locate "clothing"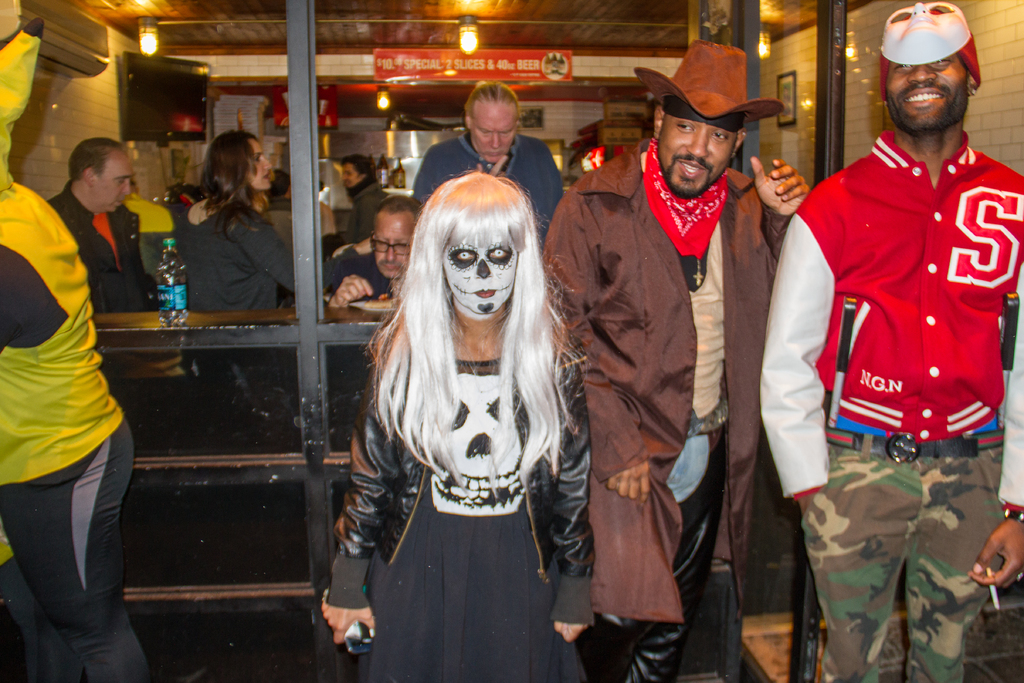
328,359,602,682
